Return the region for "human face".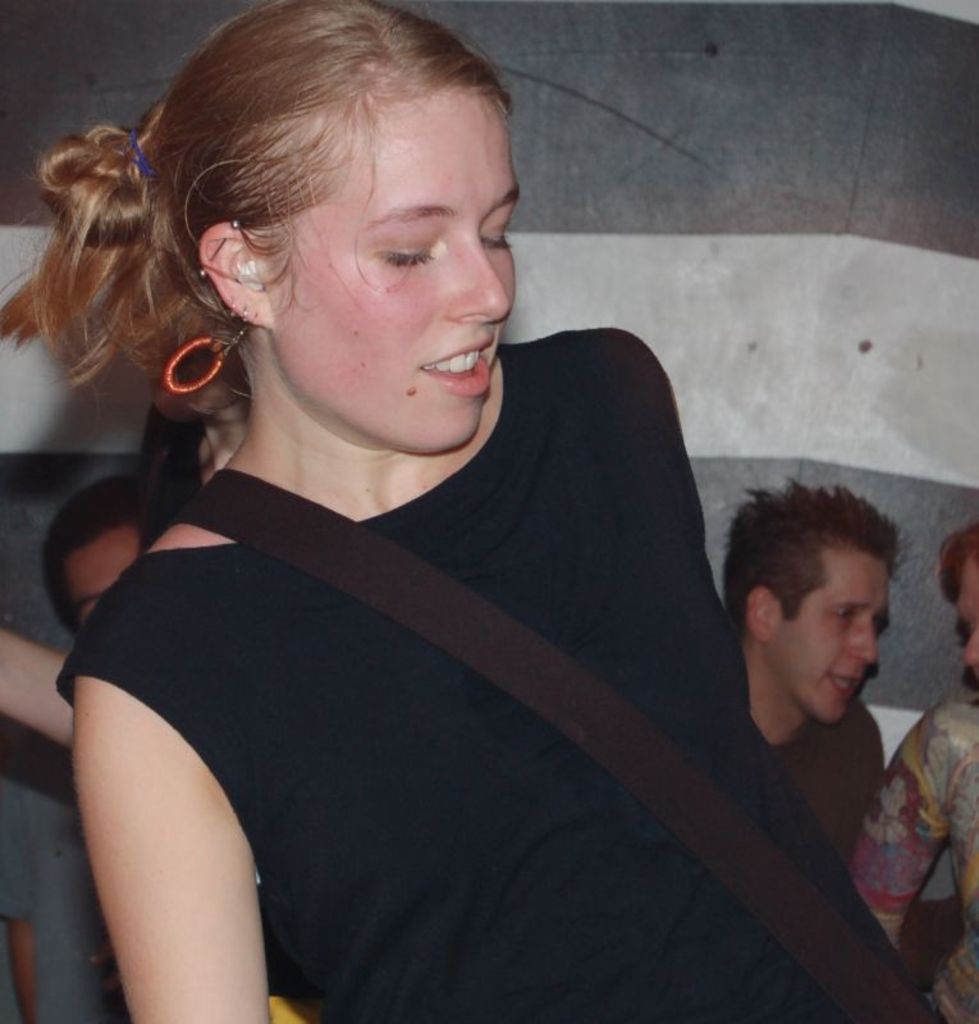
{"x1": 774, "y1": 548, "x2": 889, "y2": 717}.
